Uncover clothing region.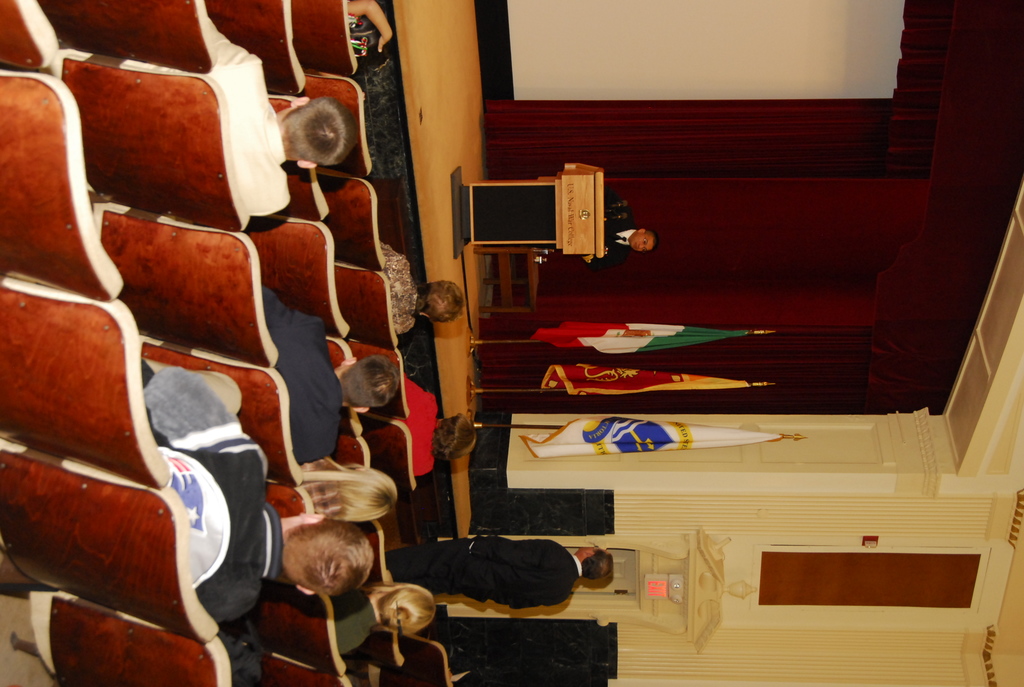
Uncovered: l=262, t=285, r=345, b=464.
